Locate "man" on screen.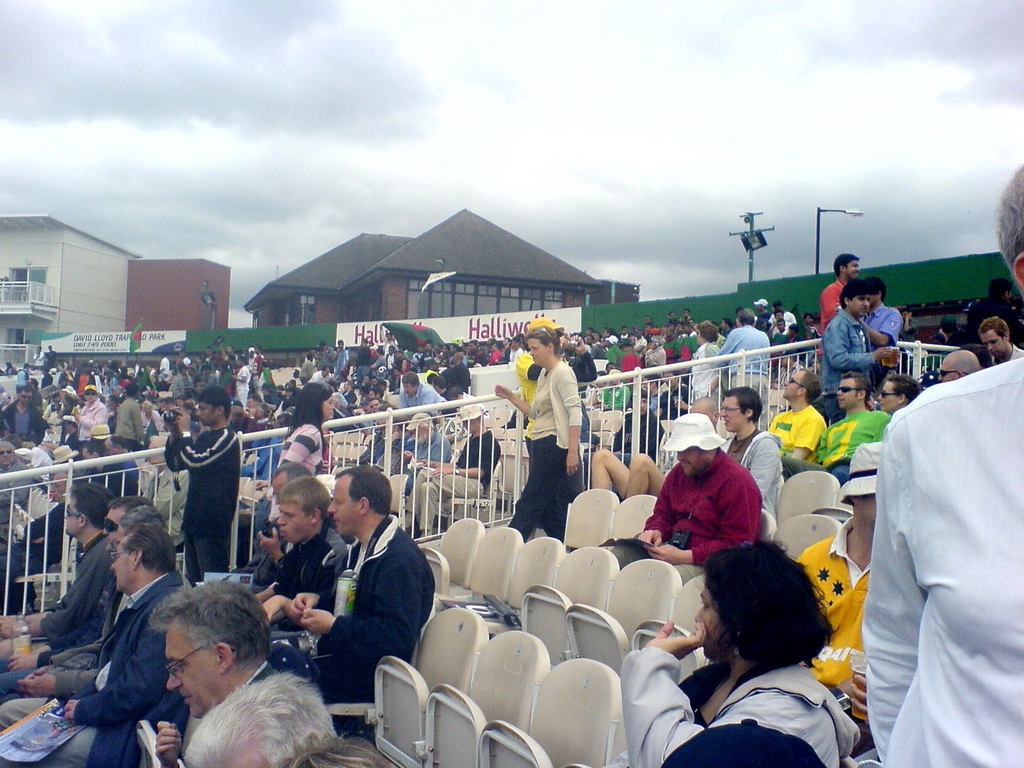
On screen at box(515, 319, 595, 457).
